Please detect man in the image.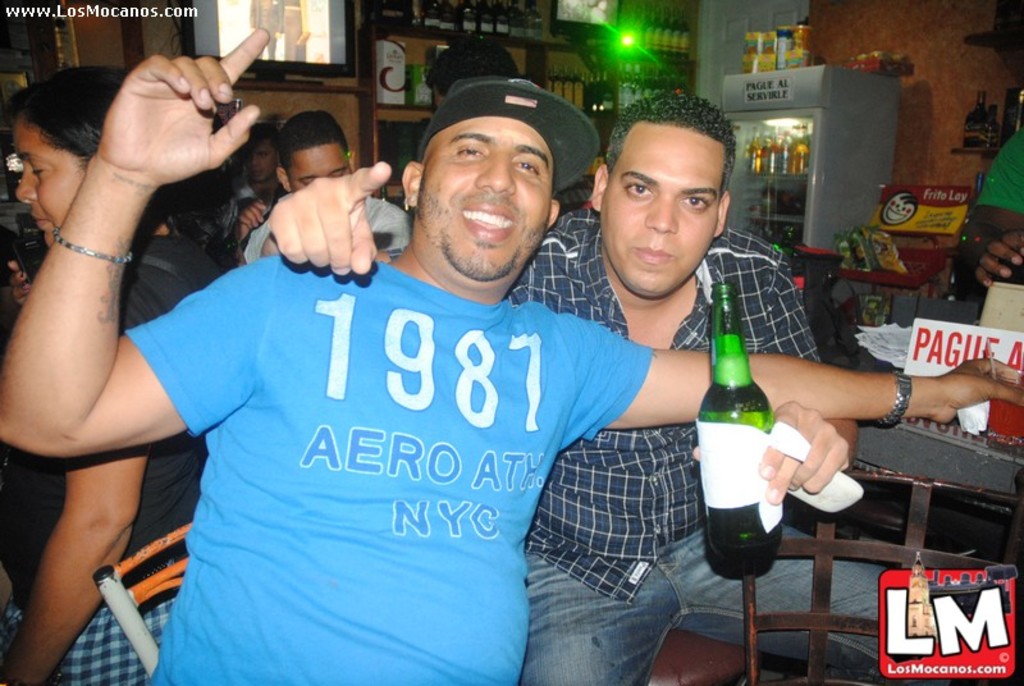
242/110/411/265.
